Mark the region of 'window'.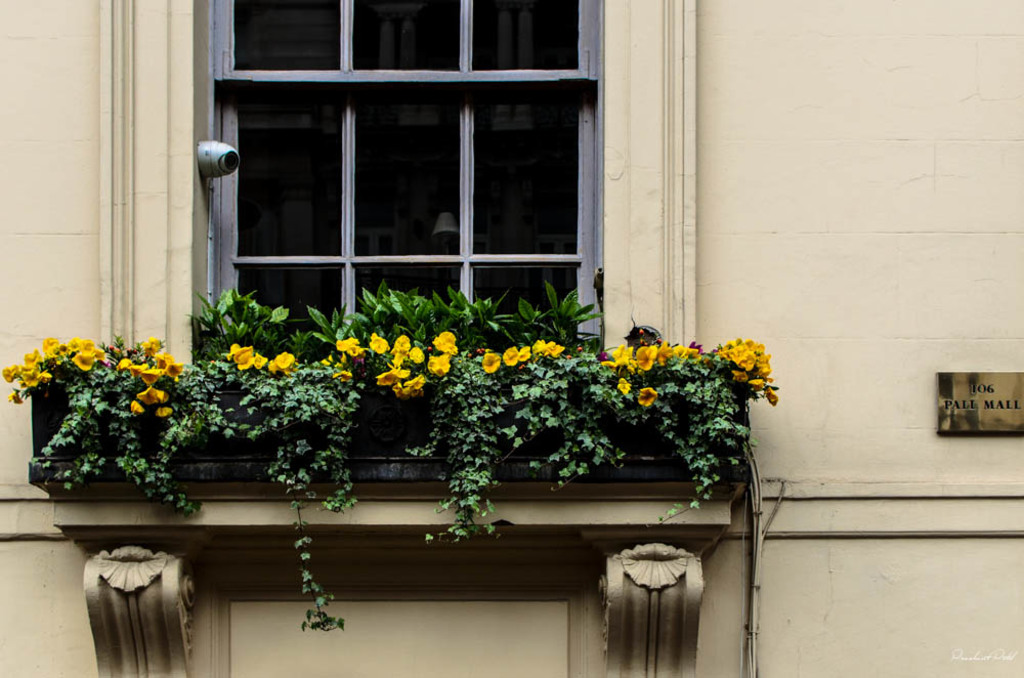
Region: (104, 0, 743, 505).
